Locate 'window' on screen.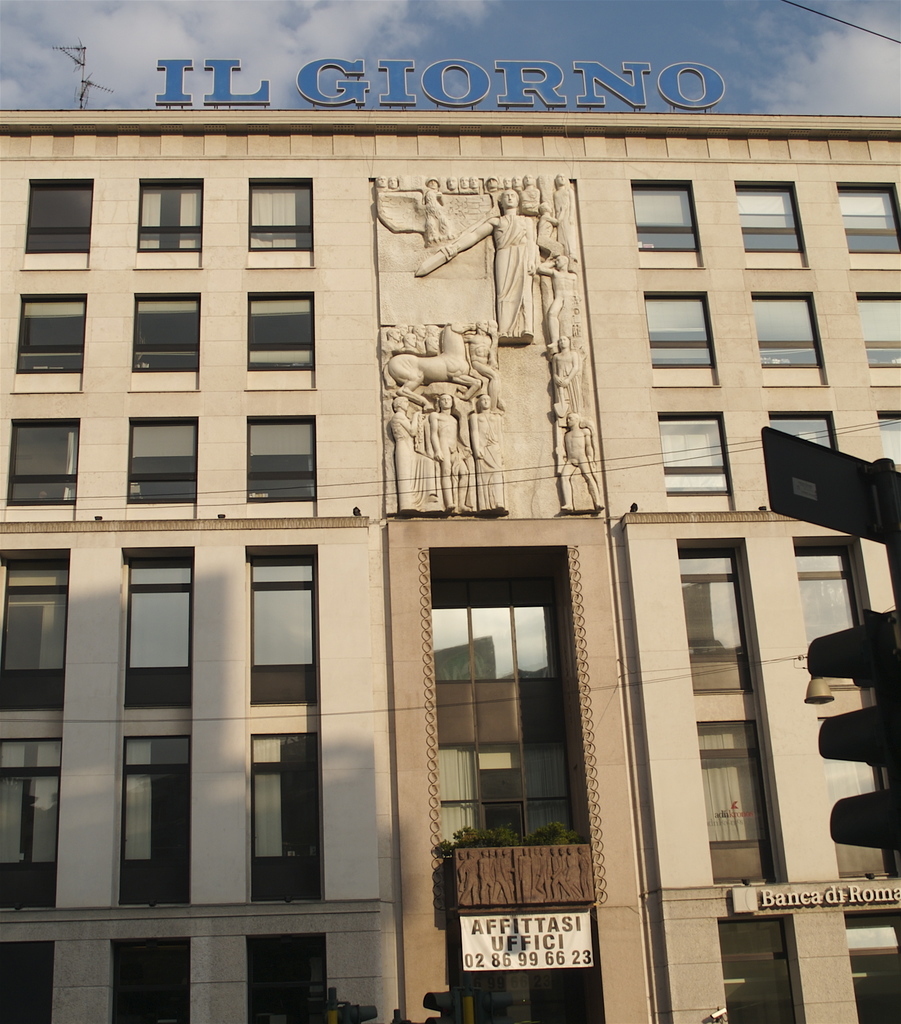
On screen at (x1=126, y1=410, x2=191, y2=502).
